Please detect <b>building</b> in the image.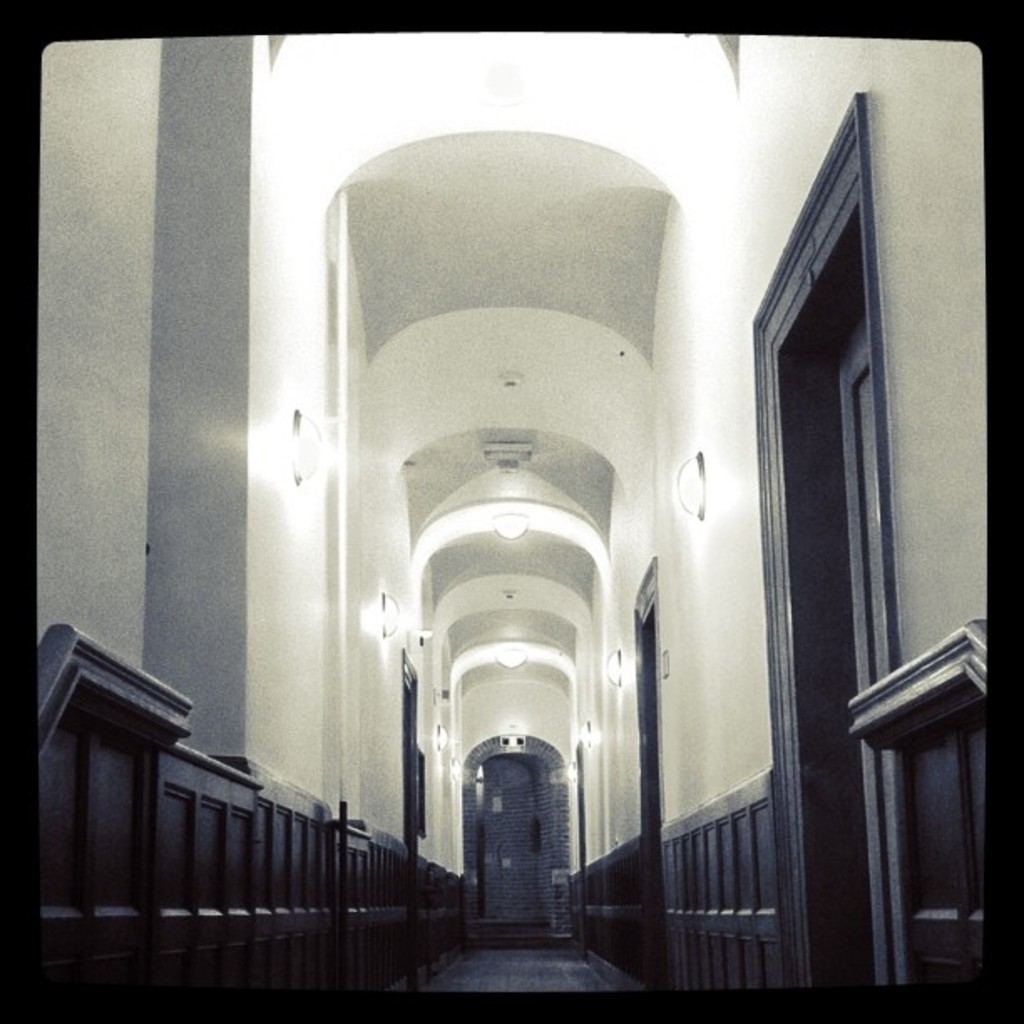
locate(38, 30, 987, 991).
